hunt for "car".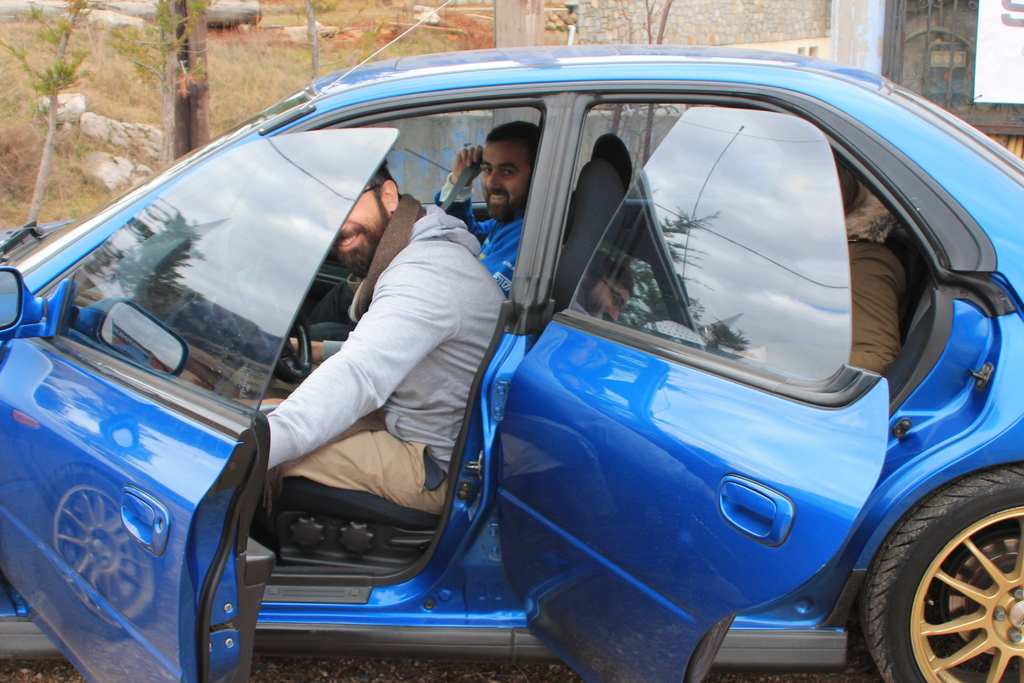
Hunted down at bbox=(0, 0, 1023, 682).
